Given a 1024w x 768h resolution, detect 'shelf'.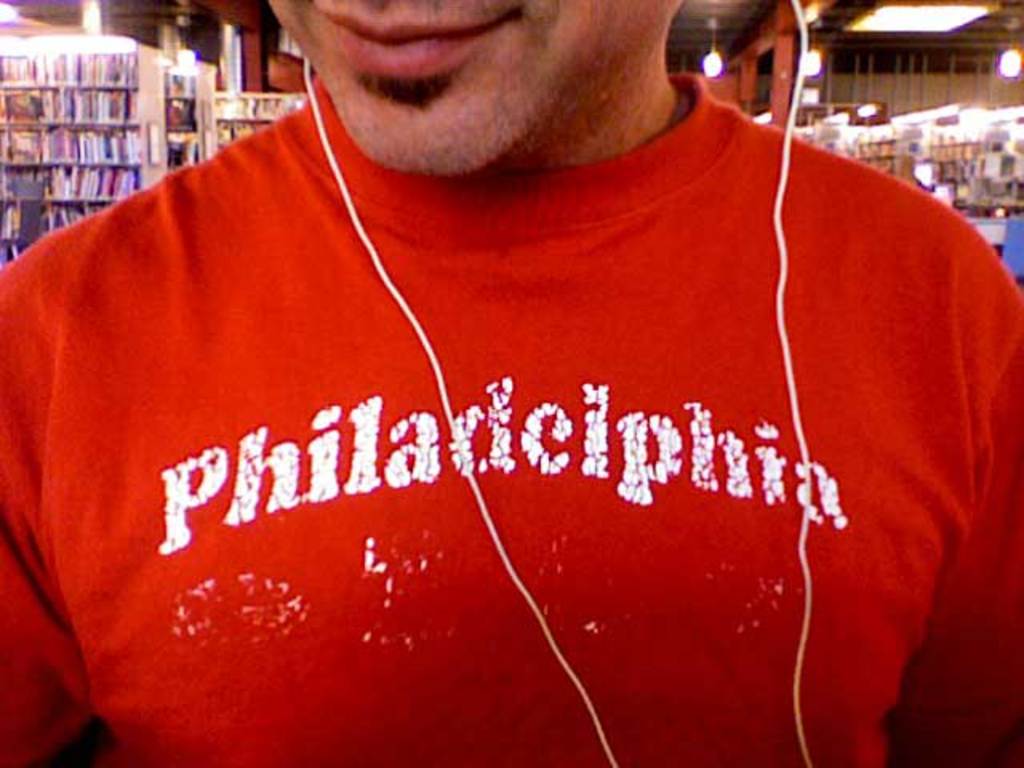
200,90,298,150.
